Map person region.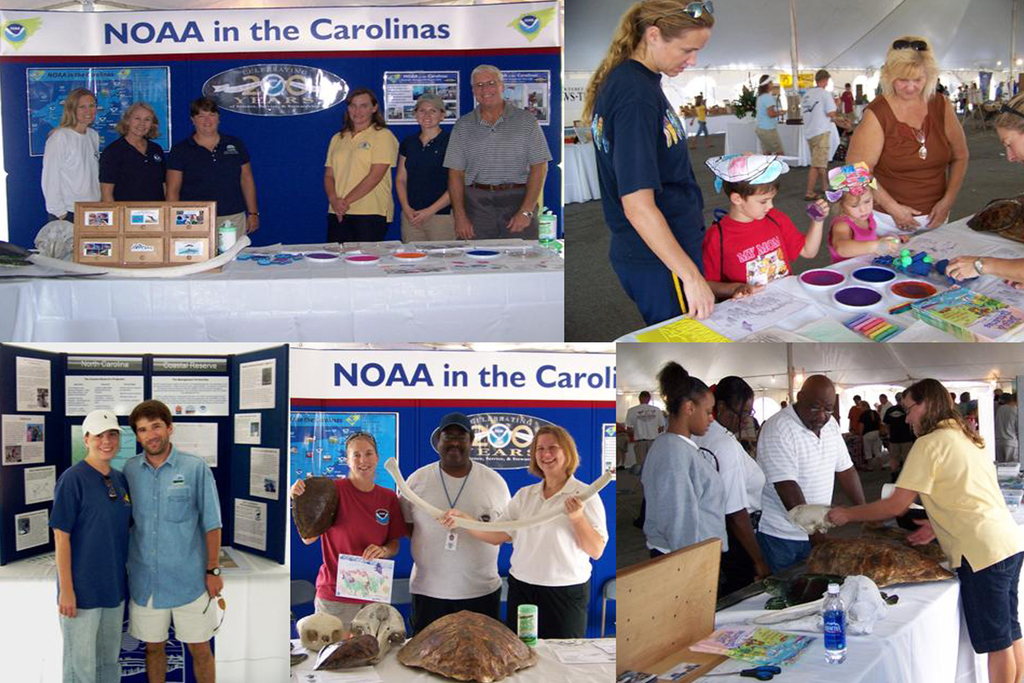
Mapped to [left=788, top=377, right=1023, bottom=682].
